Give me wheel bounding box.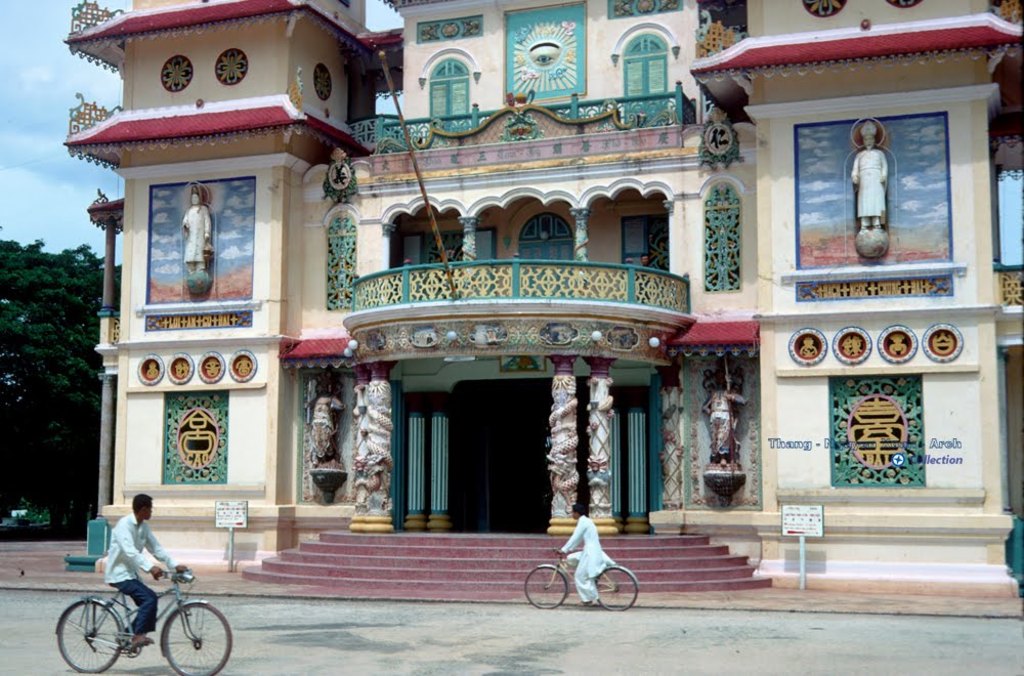
56:600:122:672.
